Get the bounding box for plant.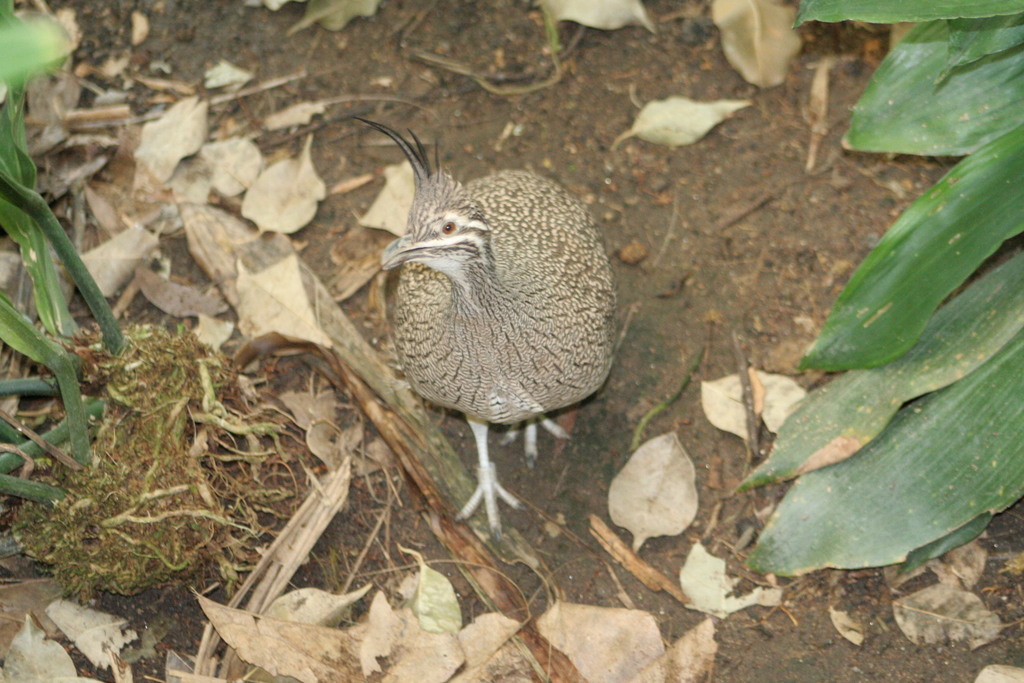
<bbox>27, 345, 272, 595</bbox>.
